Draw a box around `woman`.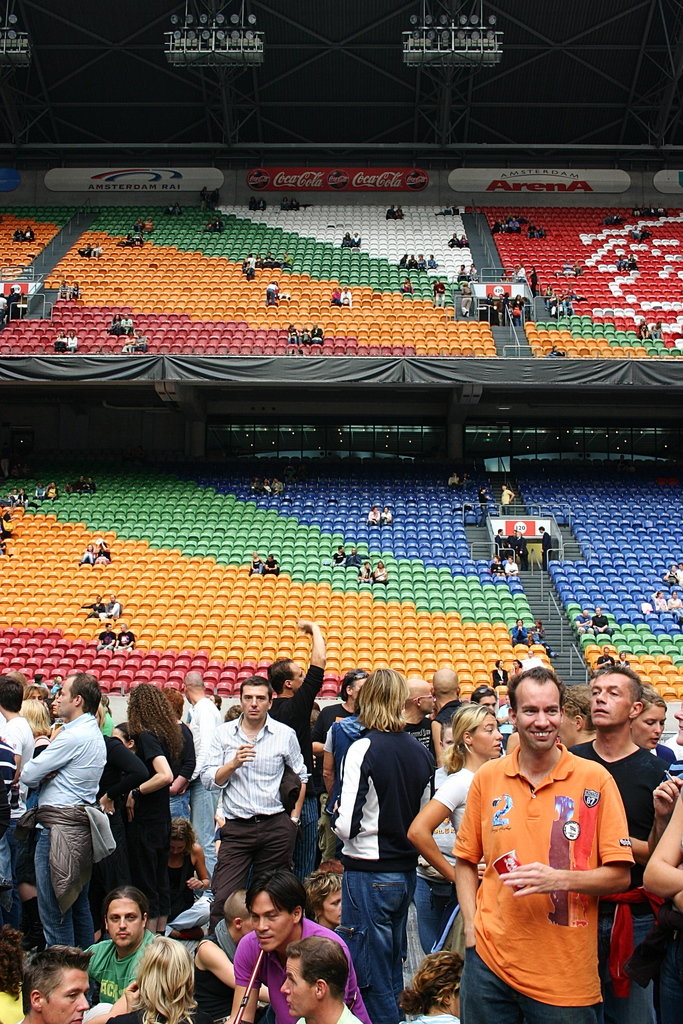
x1=204, y1=219, x2=210, y2=232.
